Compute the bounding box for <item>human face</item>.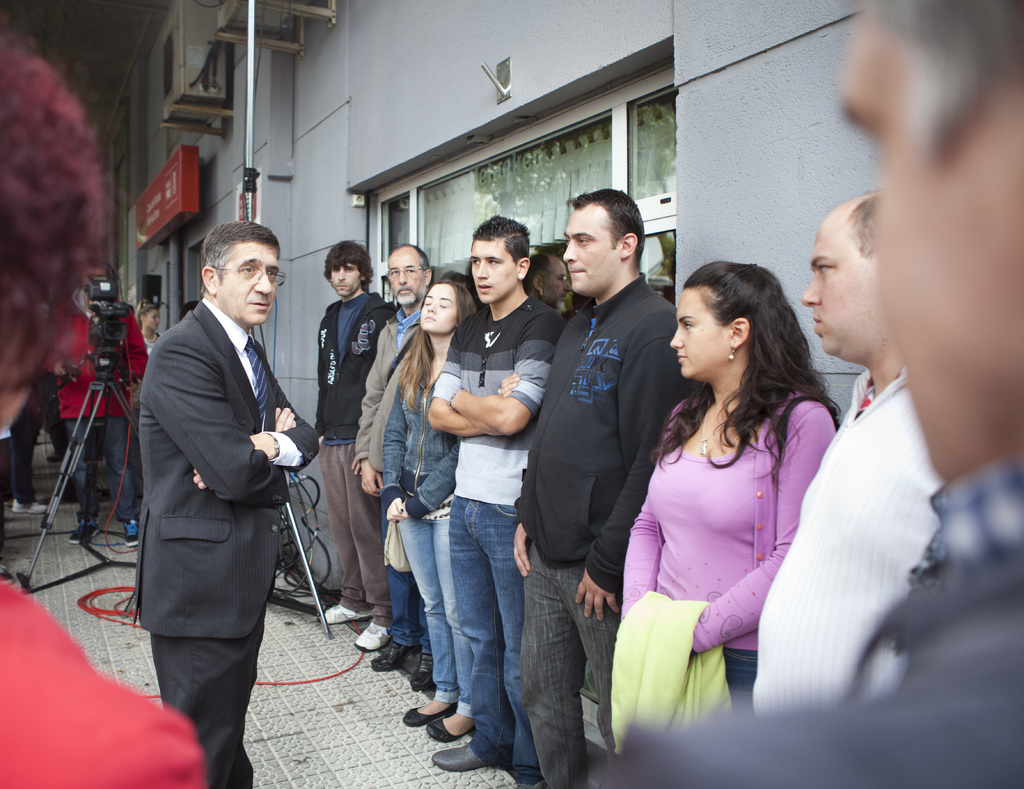
<box>546,264,569,304</box>.
